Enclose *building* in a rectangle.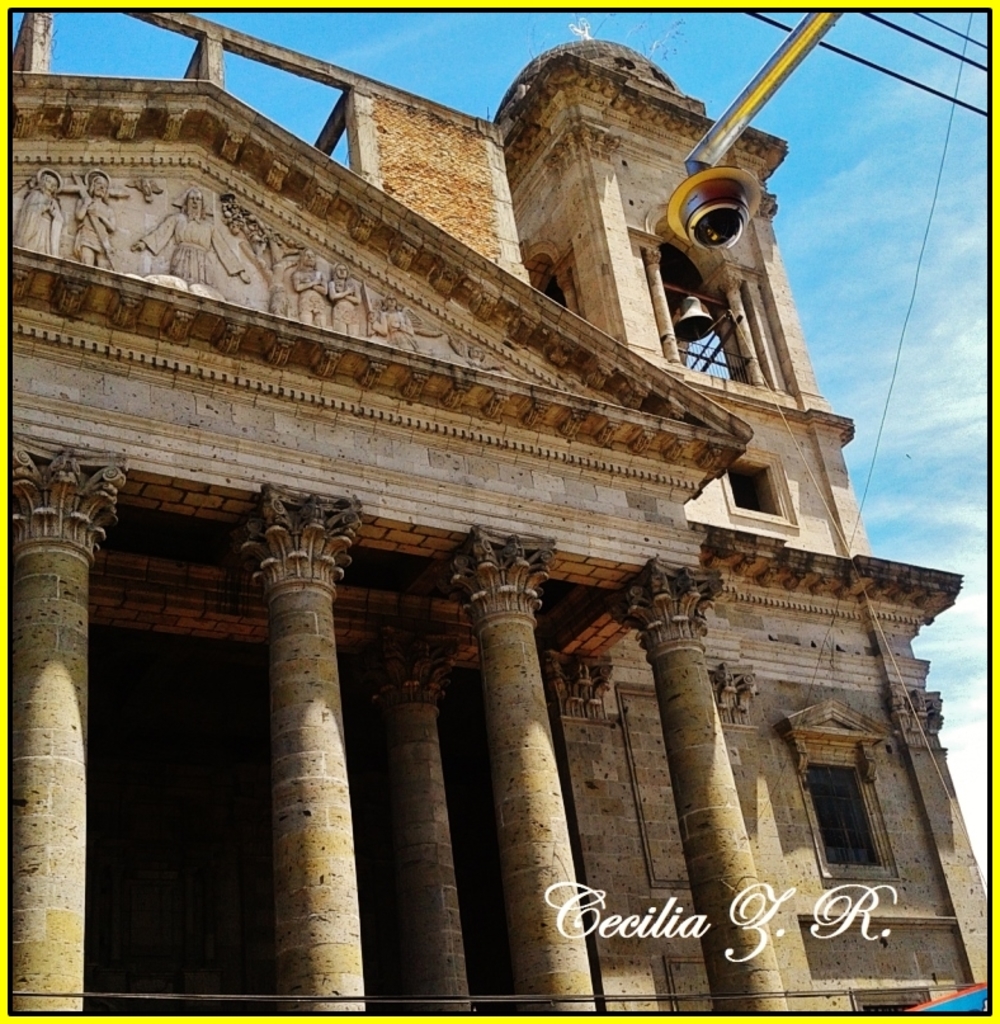
3,13,986,1016.
